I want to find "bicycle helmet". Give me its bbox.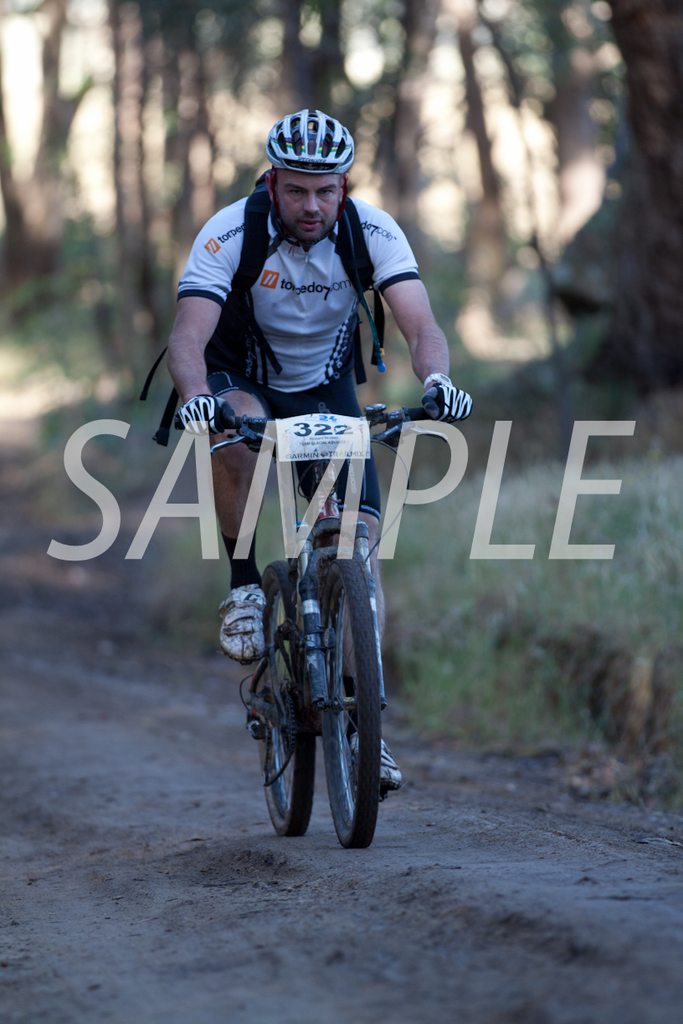
[left=266, top=105, right=353, bottom=161].
